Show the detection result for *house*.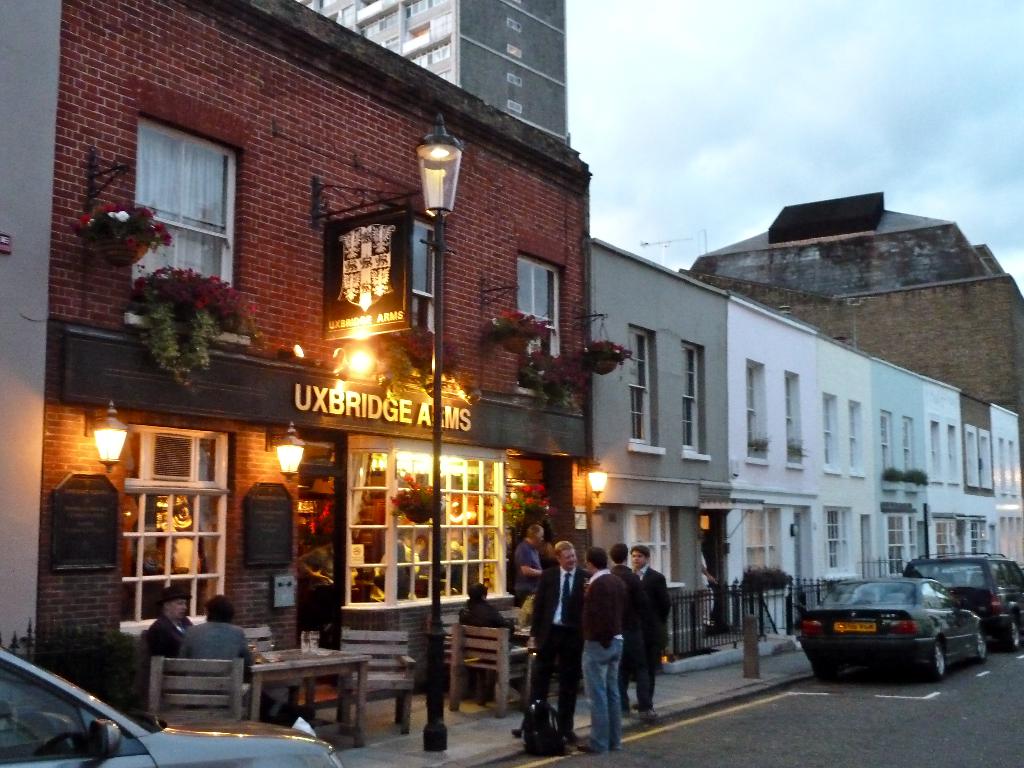
<box>581,232,1023,663</box>.
